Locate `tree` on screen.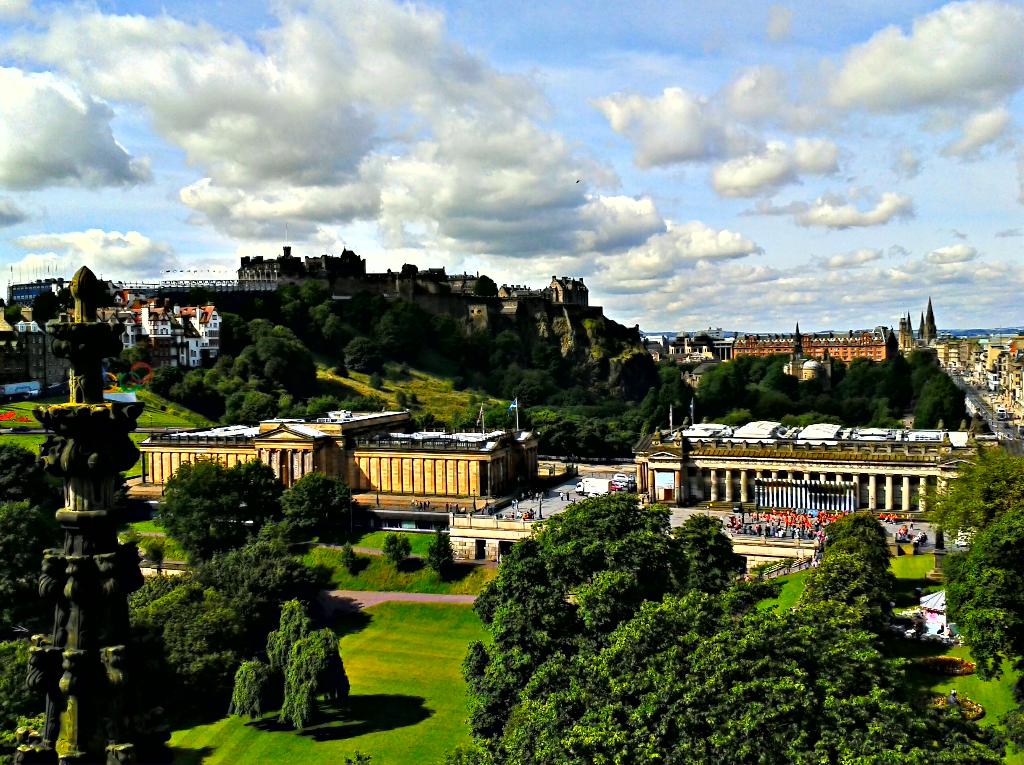
On screen at 911, 451, 1023, 547.
